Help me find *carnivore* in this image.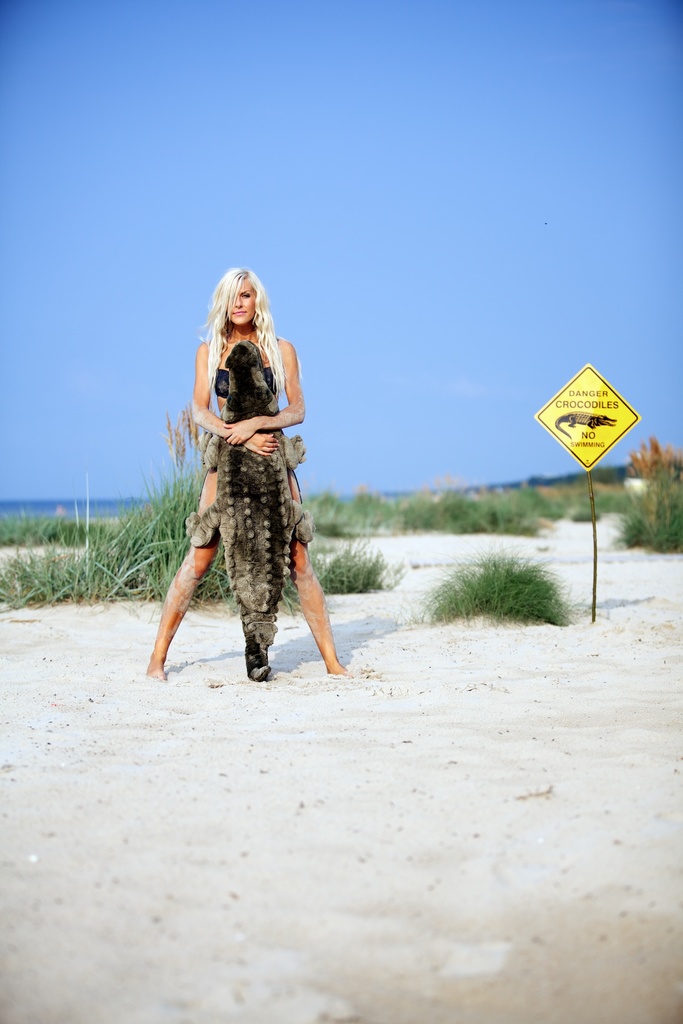
Found it: <region>181, 331, 315, 679</region>.
